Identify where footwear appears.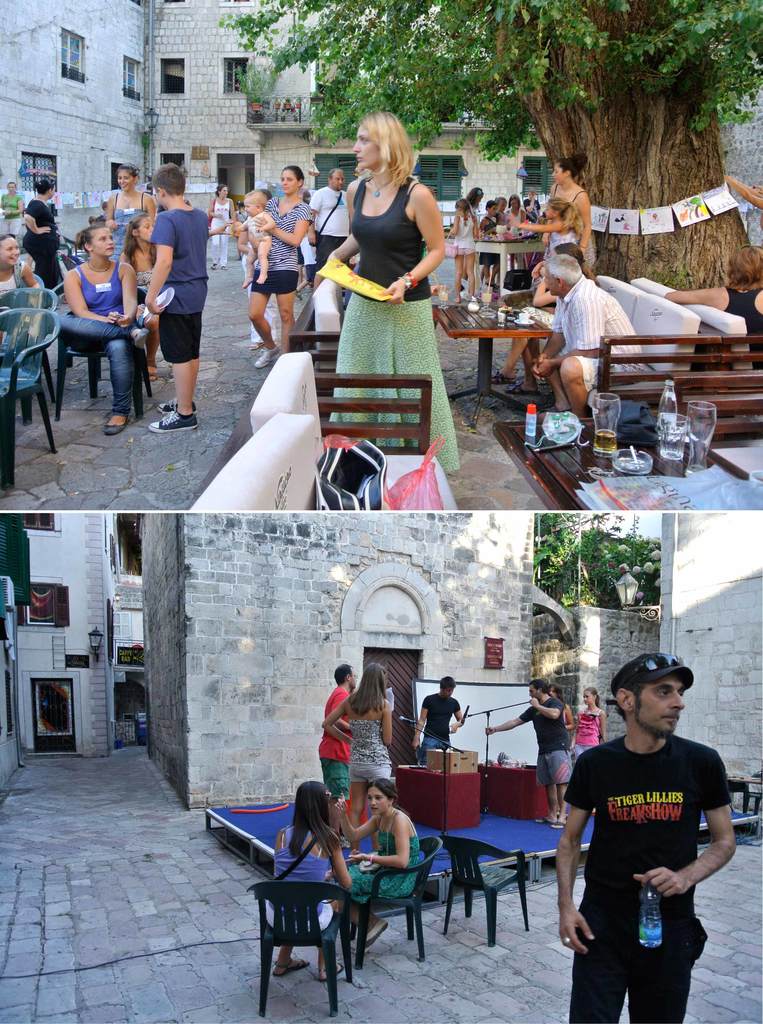
Appears at select_region(145, 356, 157, 381).
